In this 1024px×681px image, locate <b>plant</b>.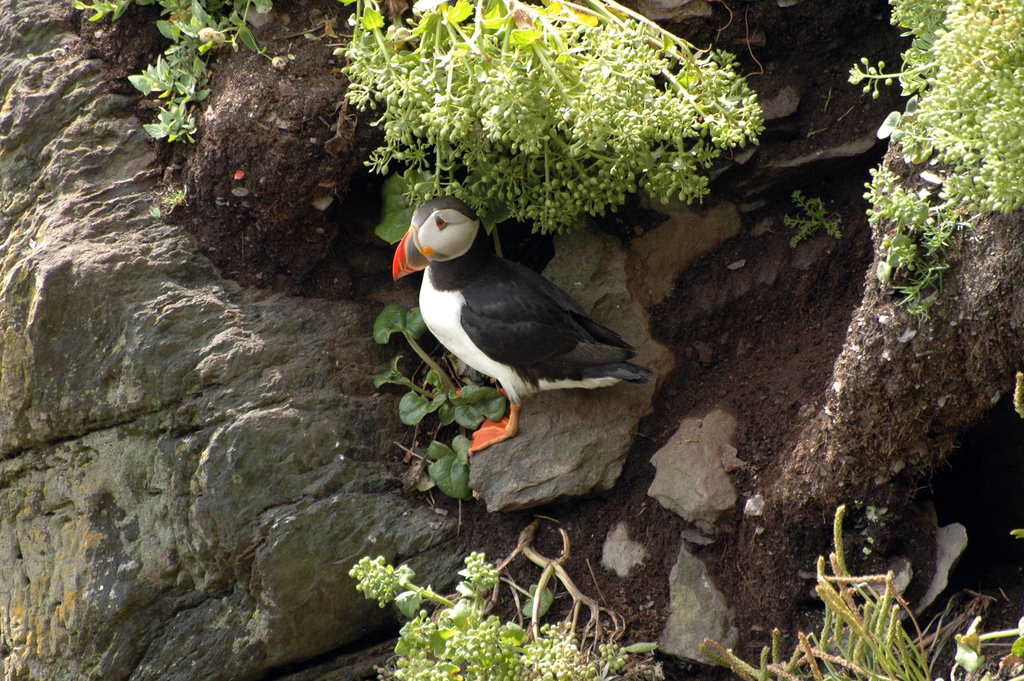
Bounding box: 67,0,775,240.
